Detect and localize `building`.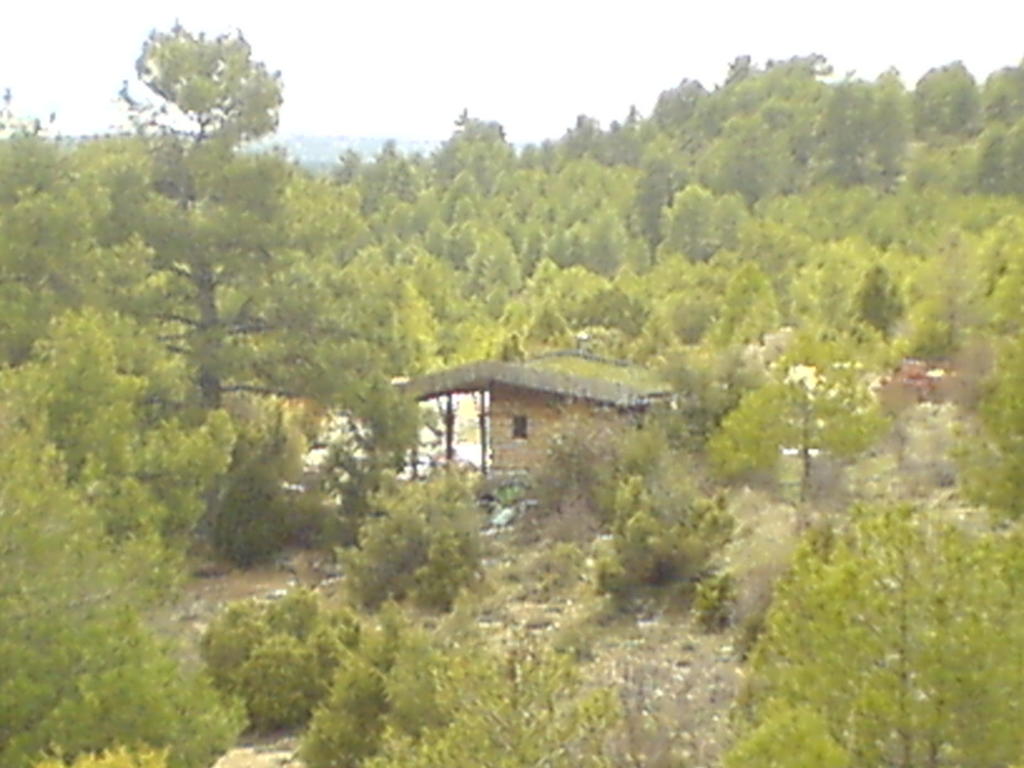
Localized at x1=396 y1=351 x2=684 y2=490.
